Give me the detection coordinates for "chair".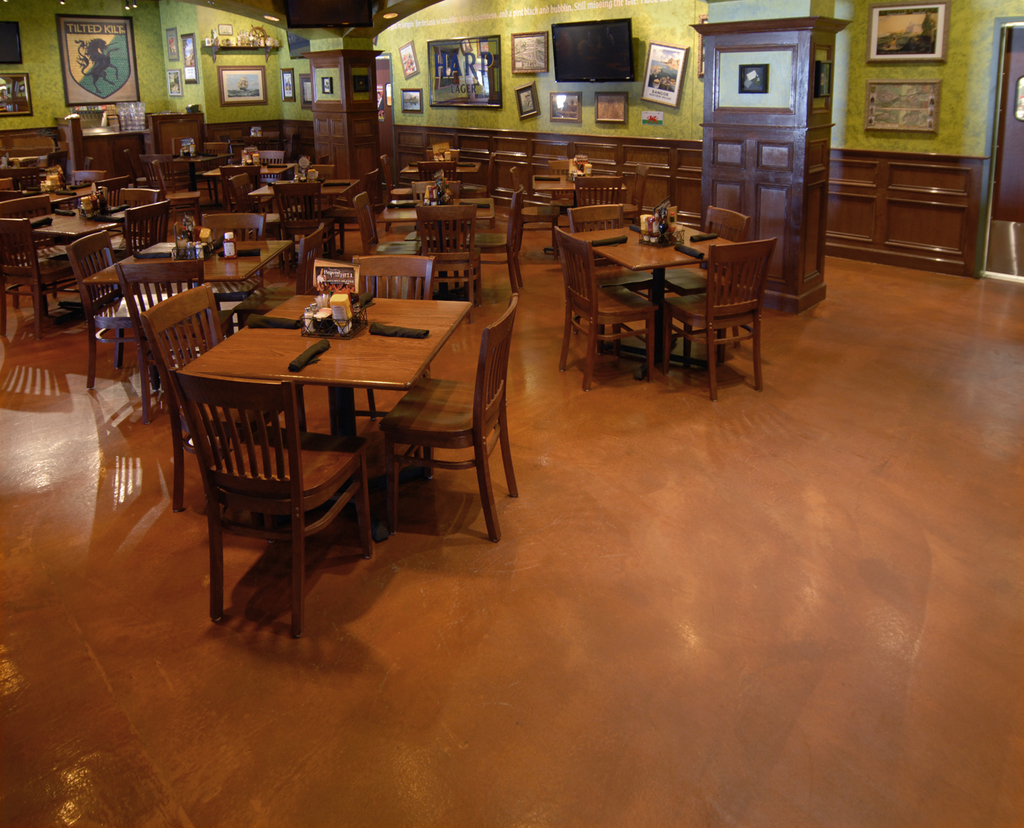
bbox(138, 281, 298, 539).
